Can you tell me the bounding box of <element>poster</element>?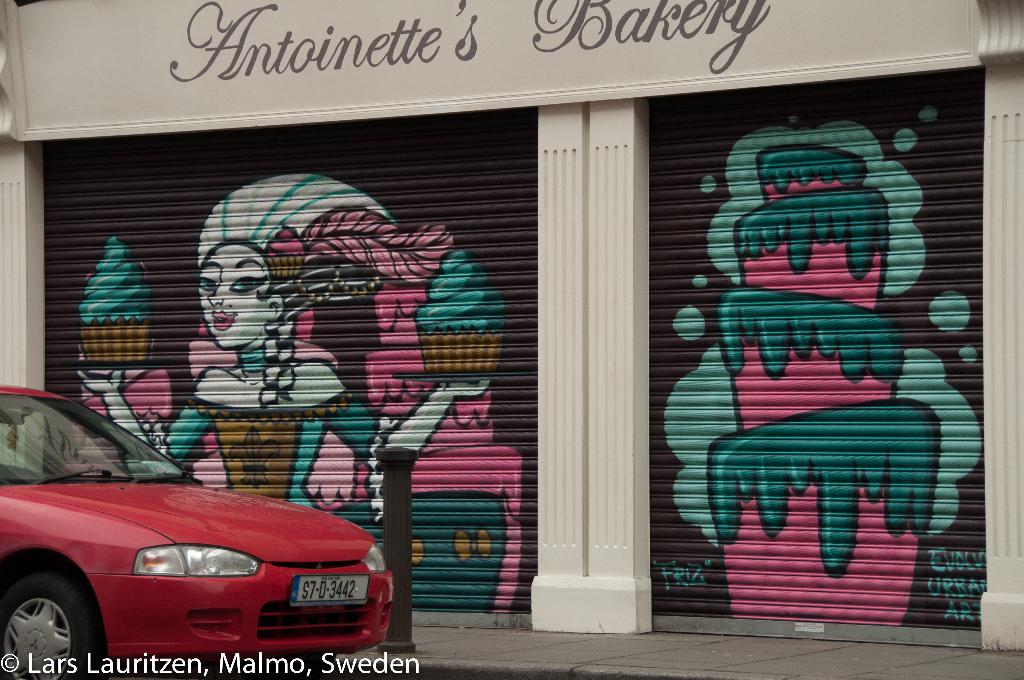
(0, 0, 1023, 679).
